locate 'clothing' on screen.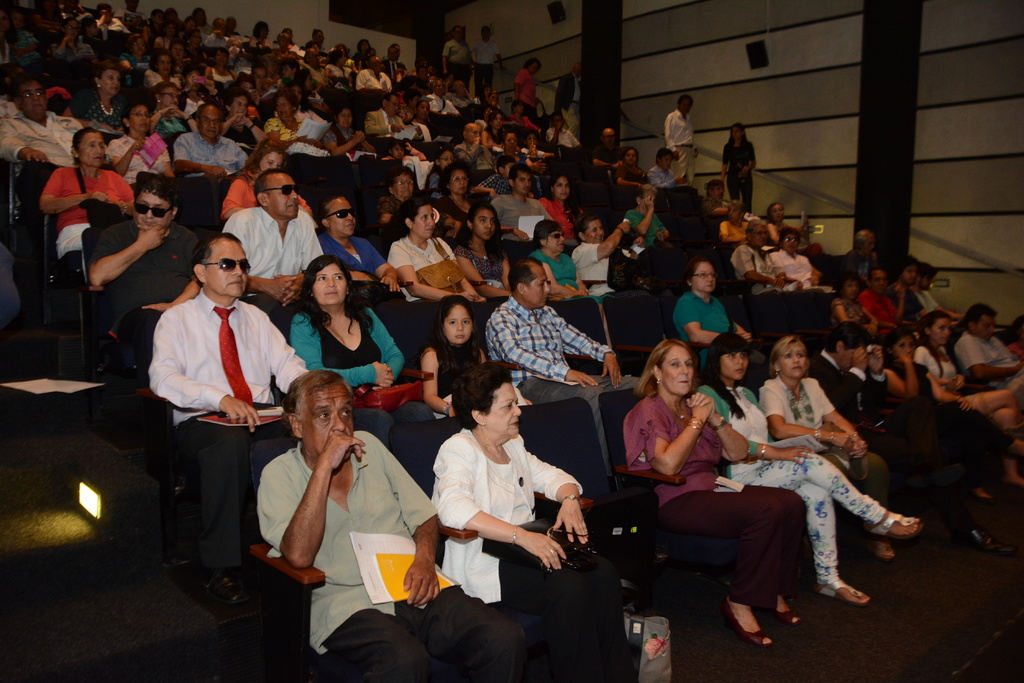
On screen at 156,35,180,51.
